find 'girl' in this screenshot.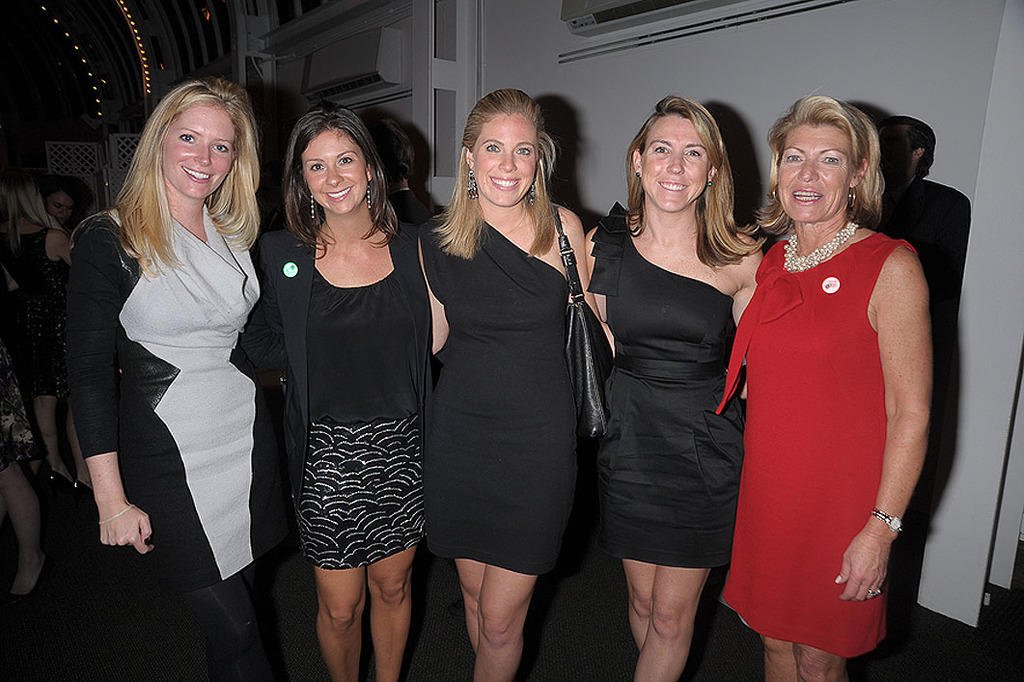
The bounding box for 'girl' is locate(59, 75, 263, 673).
